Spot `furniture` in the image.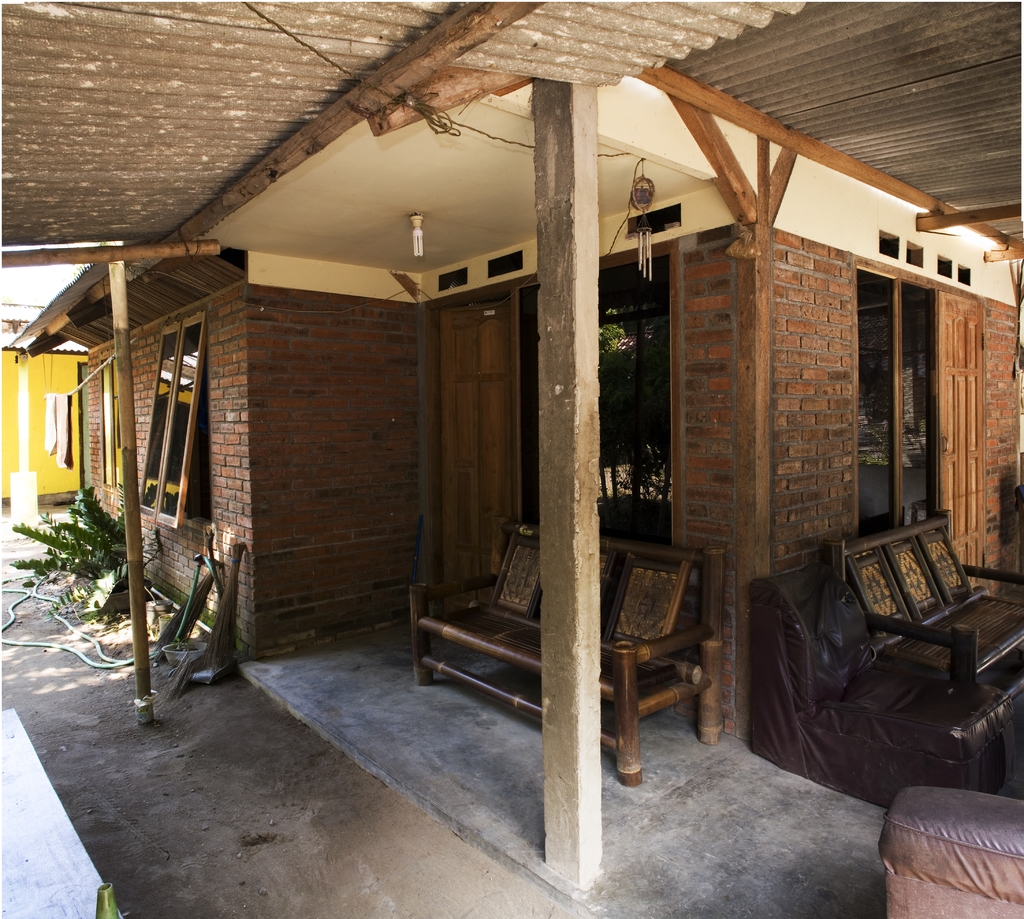
`furniture` found at {"x1": 831, "y1": 507, "x2": 1023, "y2": 712}.
